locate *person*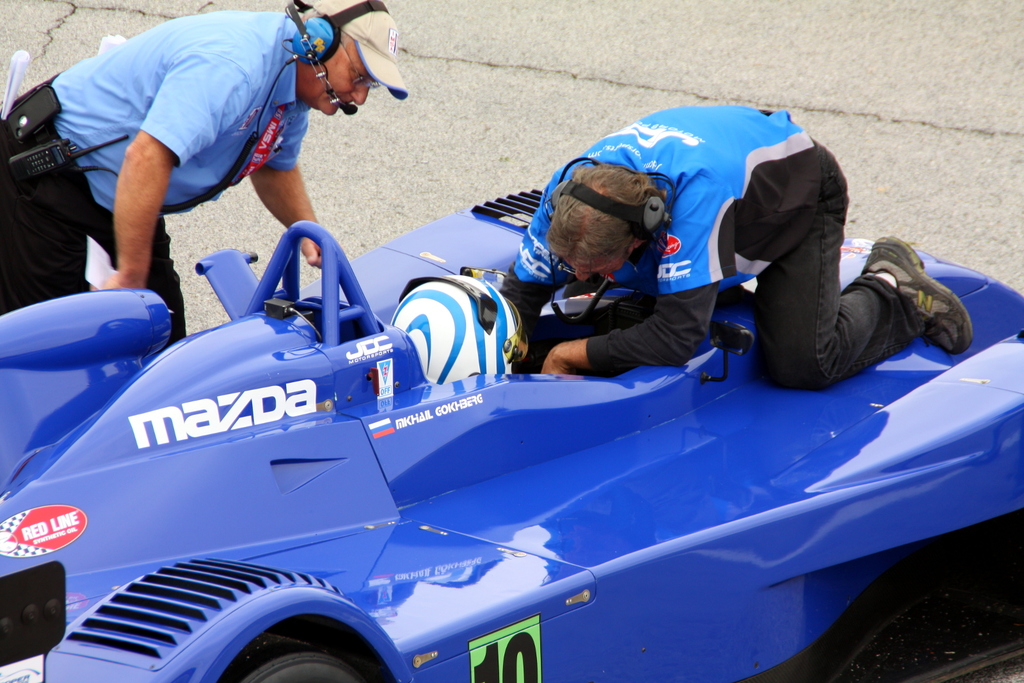
(x1=22, y1=0, x2=387, y2=334)
